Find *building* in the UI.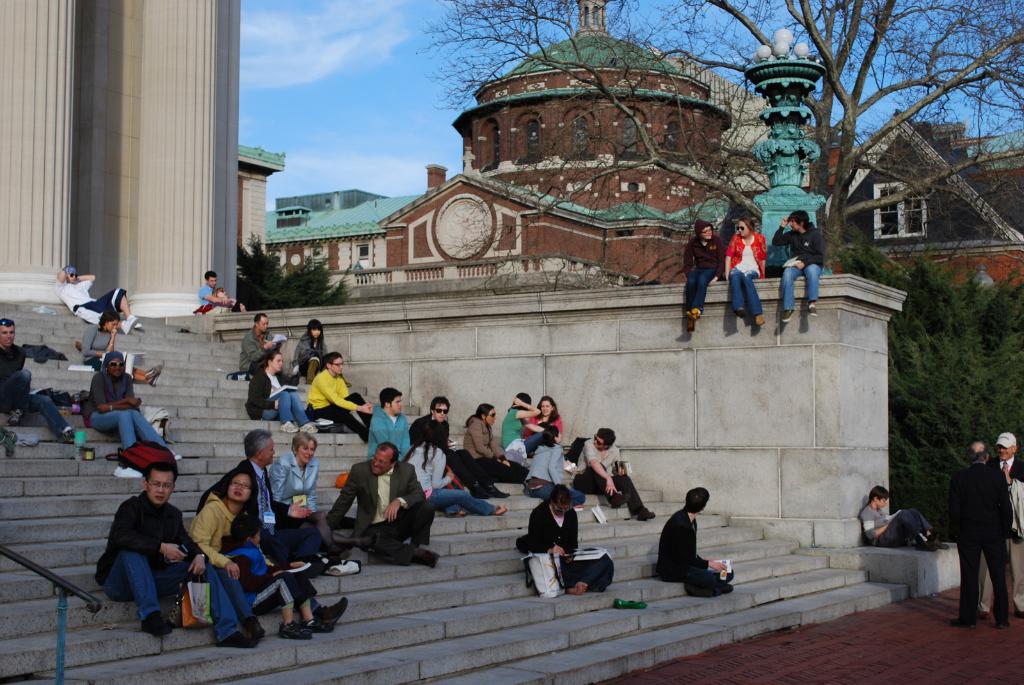
UI element at box(237, 144, 286, 280).
